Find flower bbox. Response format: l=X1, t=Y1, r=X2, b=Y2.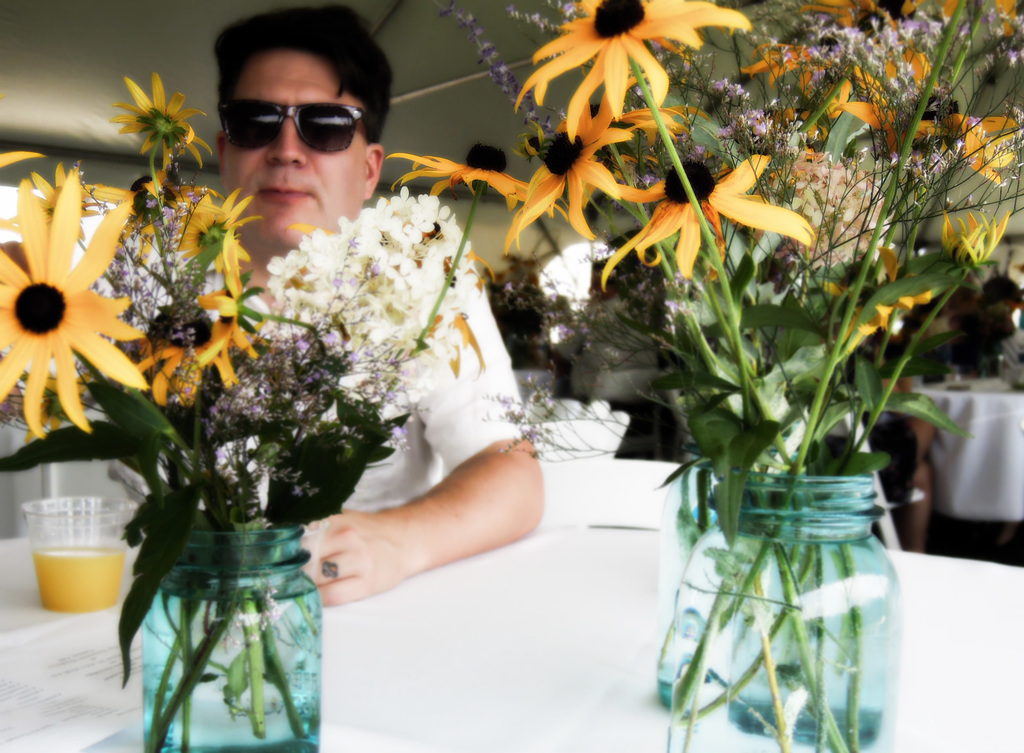
l=504, t=118, r=709, b=256.
